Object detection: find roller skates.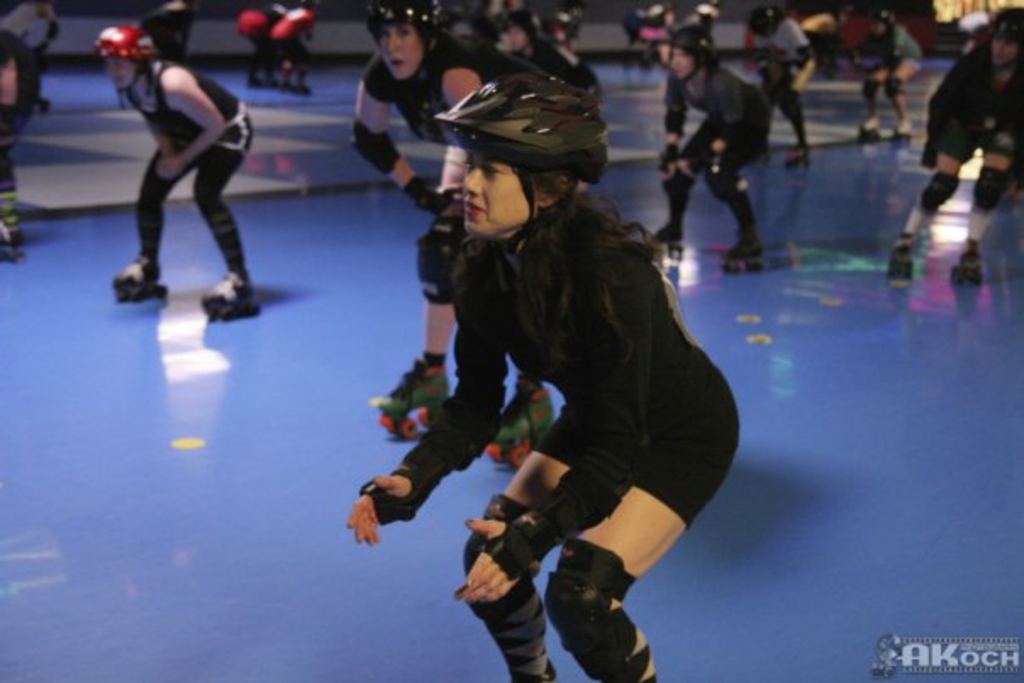
721, 232, 766, 266.
